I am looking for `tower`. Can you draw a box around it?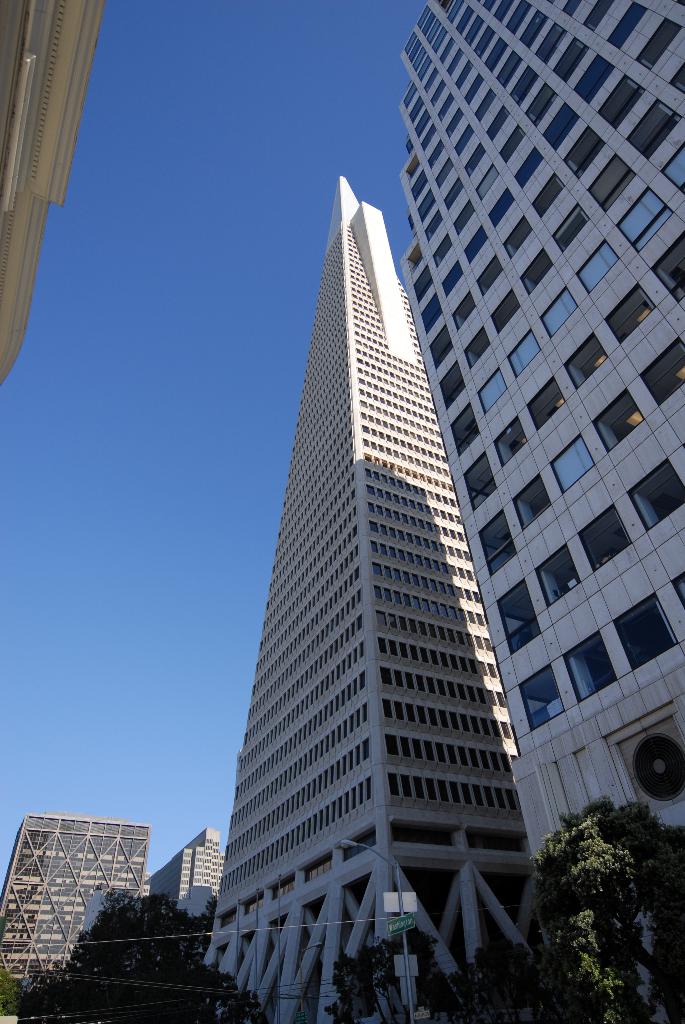
Sure, the bounding box is 0,817,155,1023.
